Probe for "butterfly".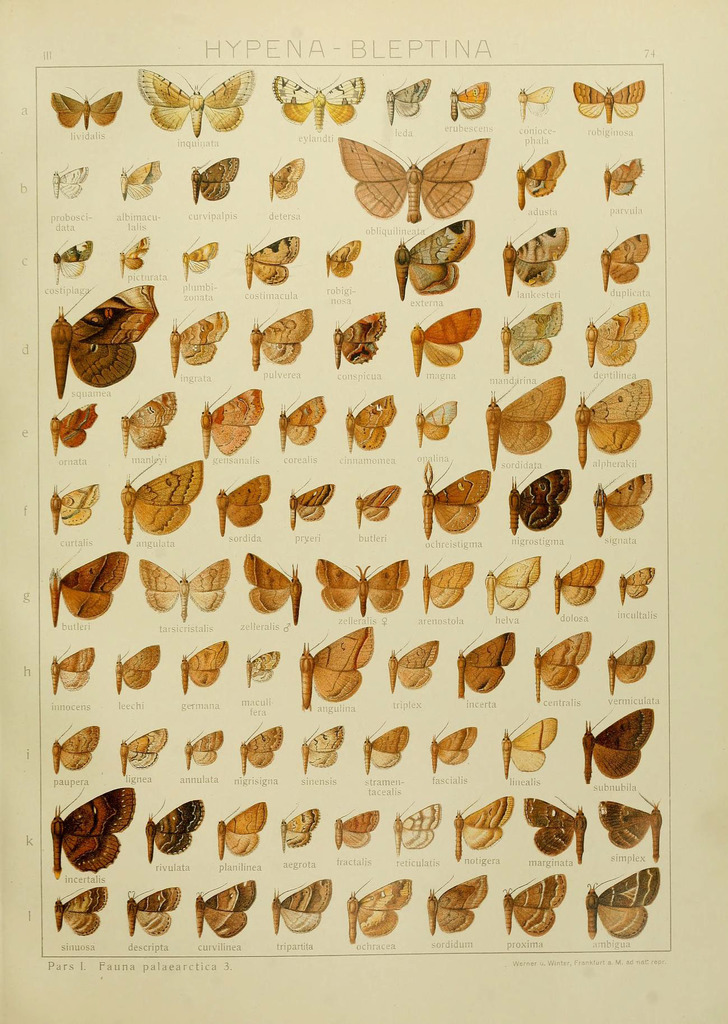
Probe result: Rect(119, 721, 170, 779).
